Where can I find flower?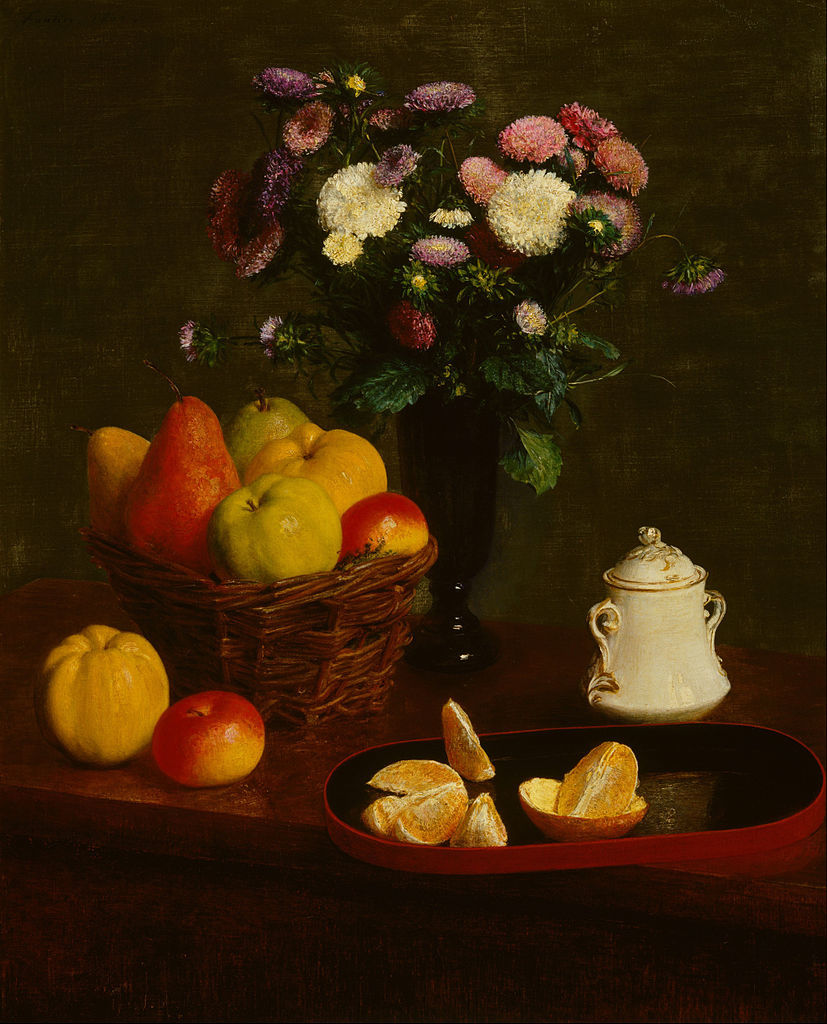
You can find it at bbox=(412, 237, 467, 267).
